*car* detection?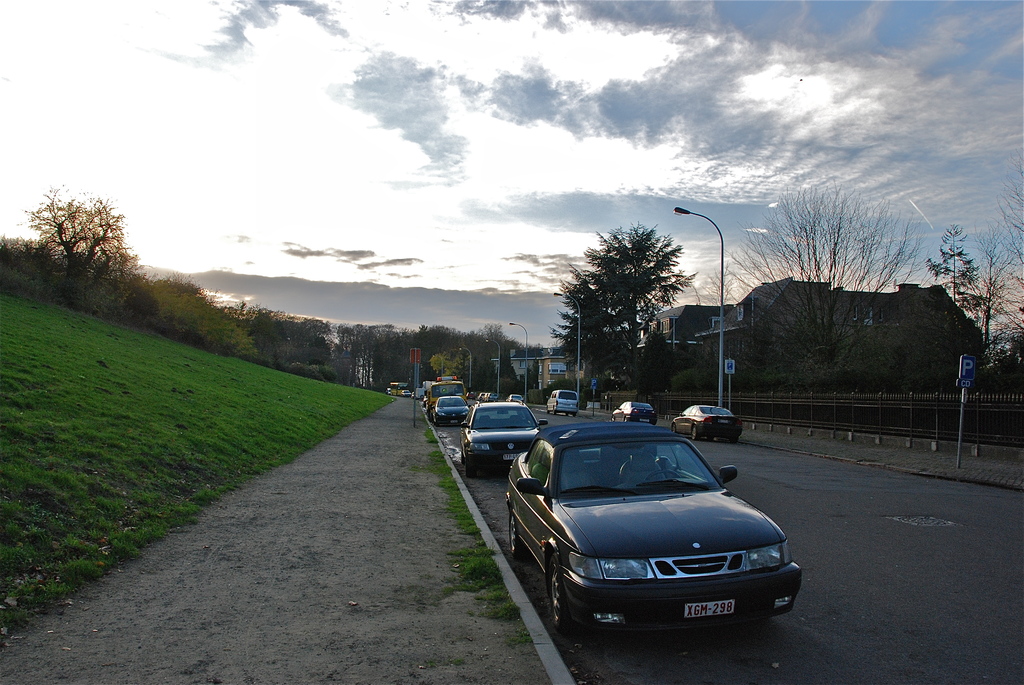
bbox=(385, 387, 391, 395)
